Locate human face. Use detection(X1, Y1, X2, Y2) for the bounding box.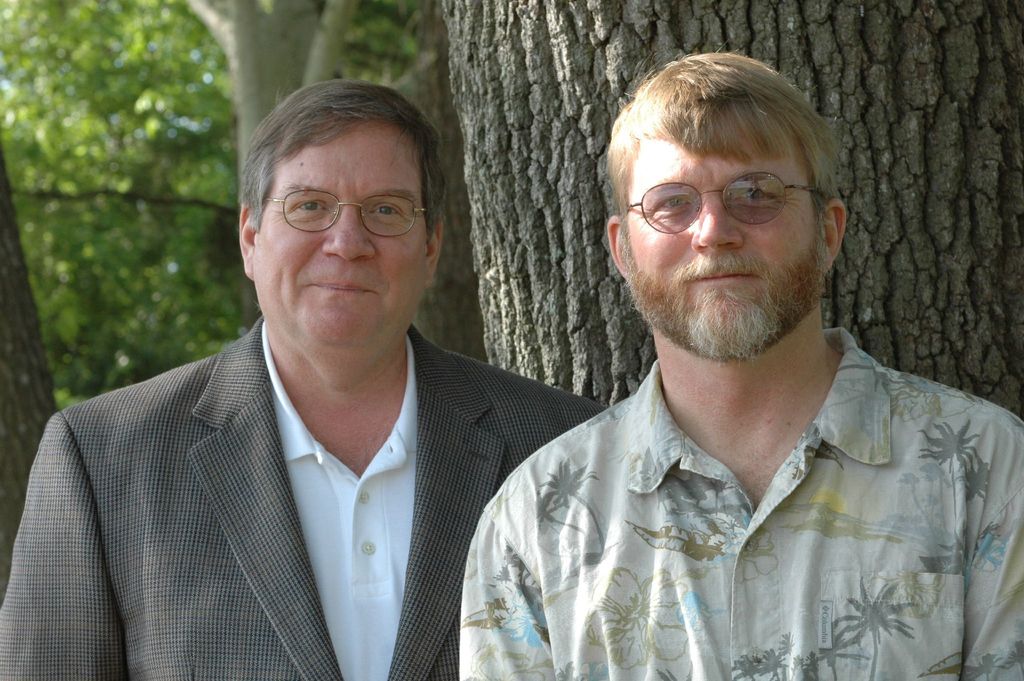
detection(618, 101, 828, 362).
